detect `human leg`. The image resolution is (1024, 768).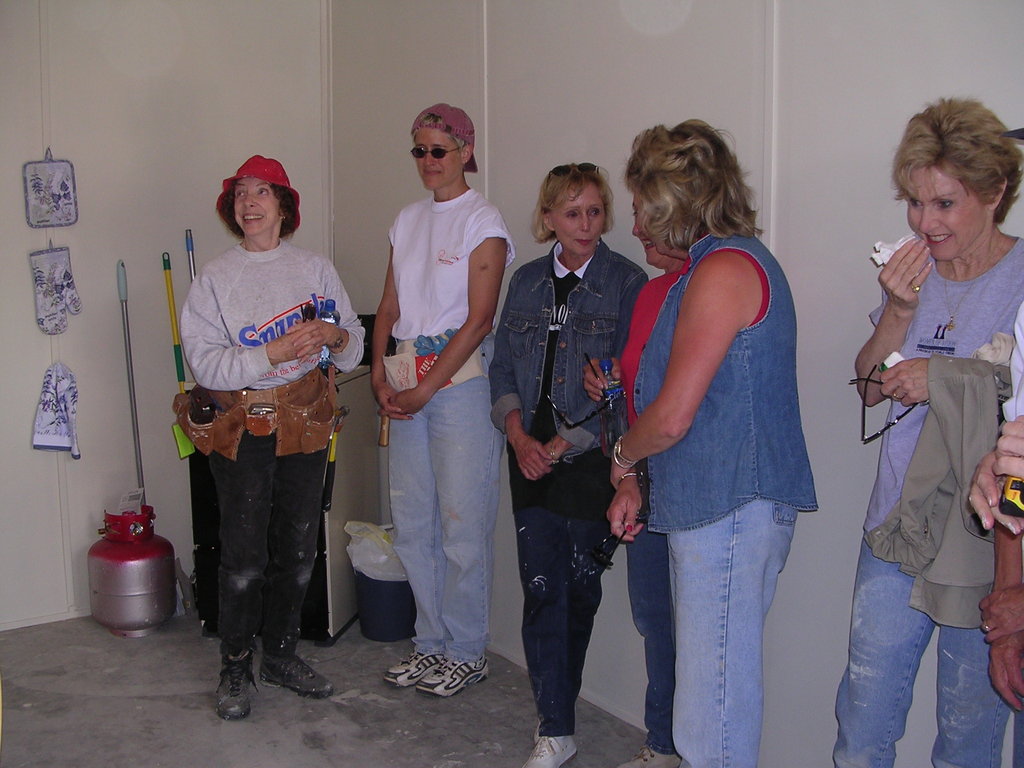
619:536:678:767.
